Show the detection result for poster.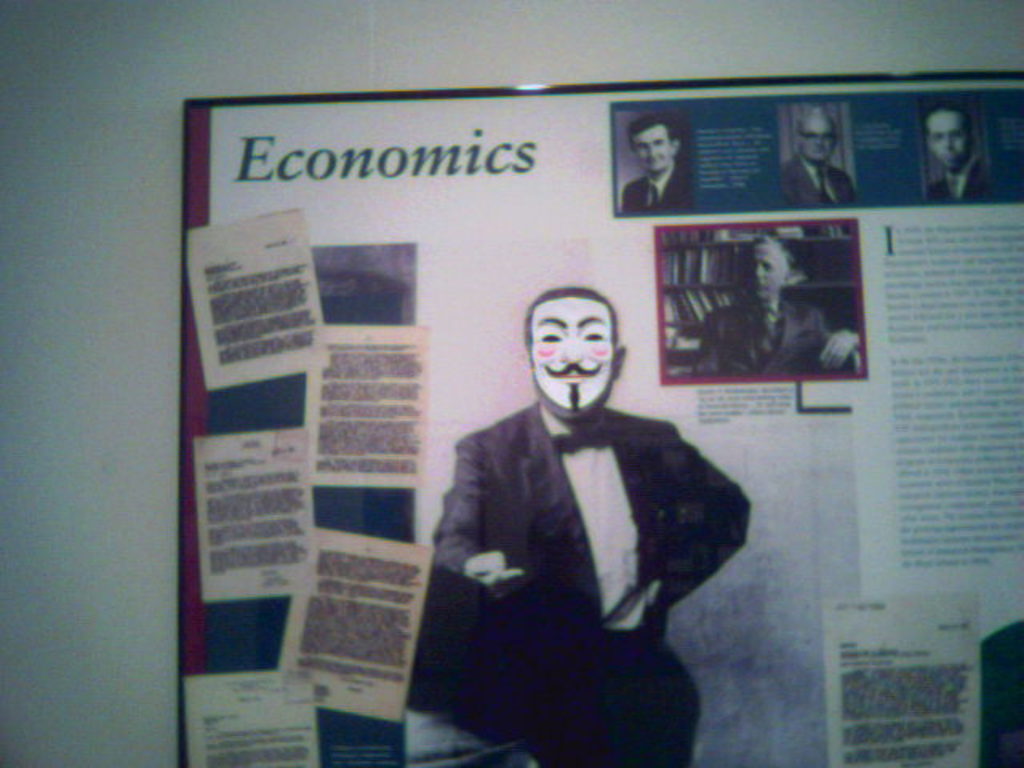
Rect(173, 70, 1022, 766).
